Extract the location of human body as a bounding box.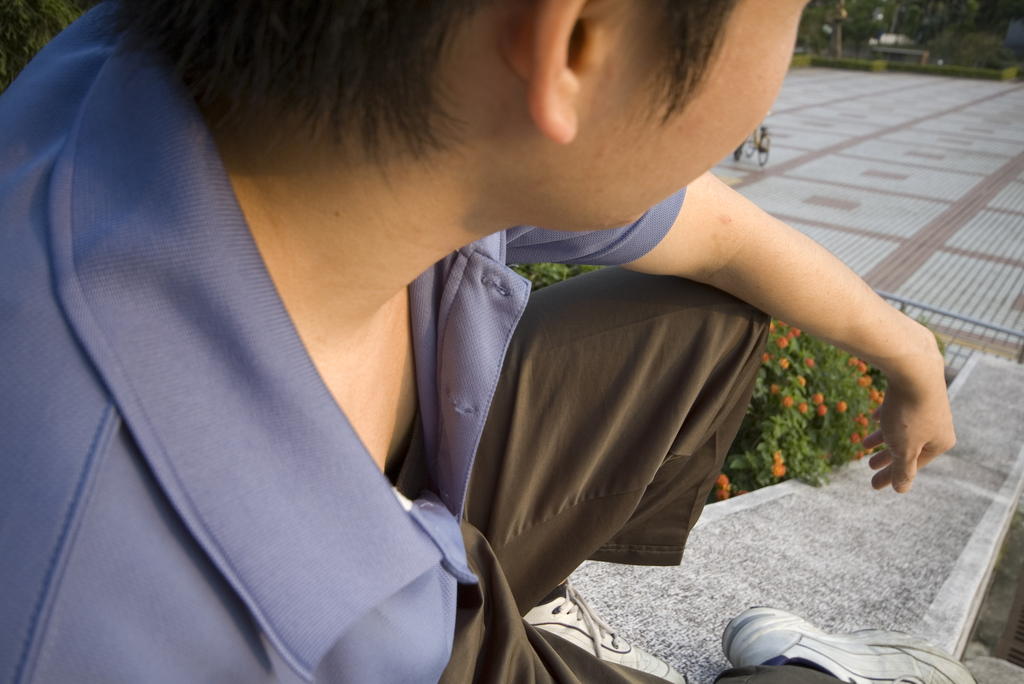
region(0, 1, 980, 683).
